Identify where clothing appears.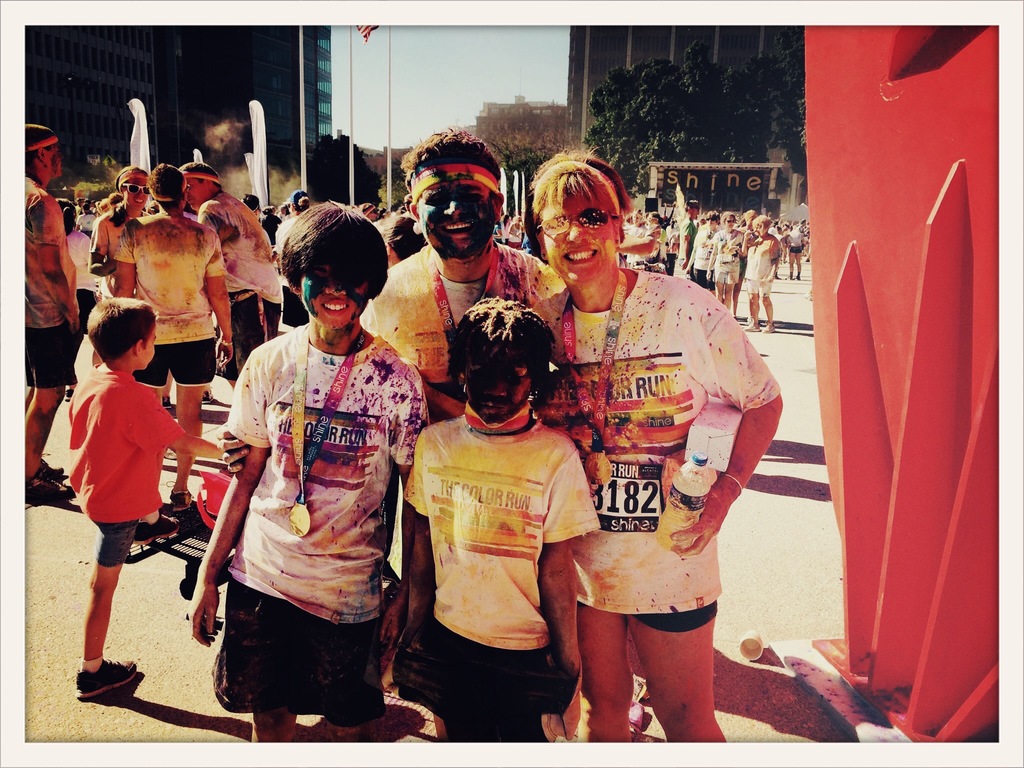
Appears at 211 316 459 703.
